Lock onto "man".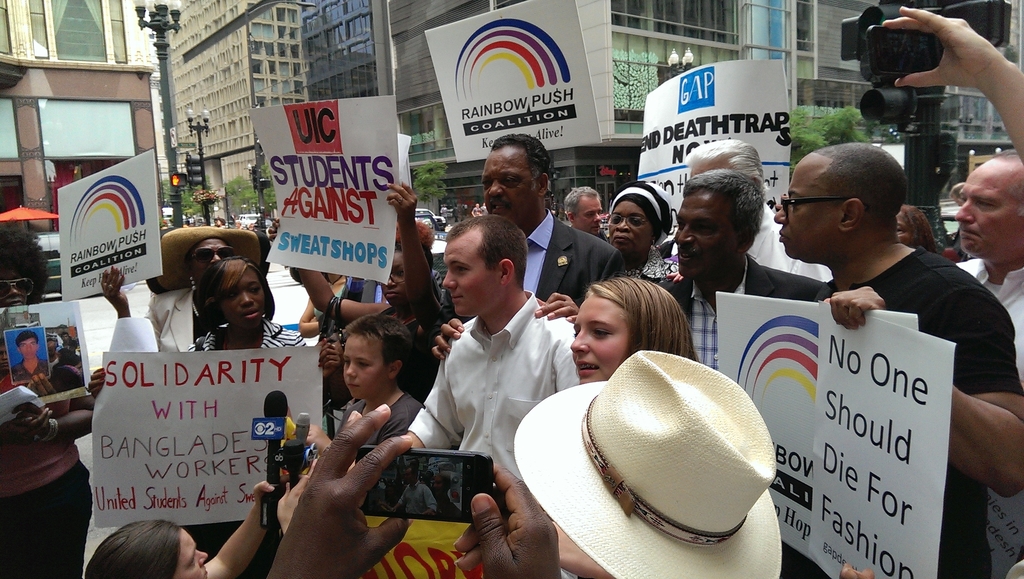
Locked: l=141, t=227, r=264, b=355.
